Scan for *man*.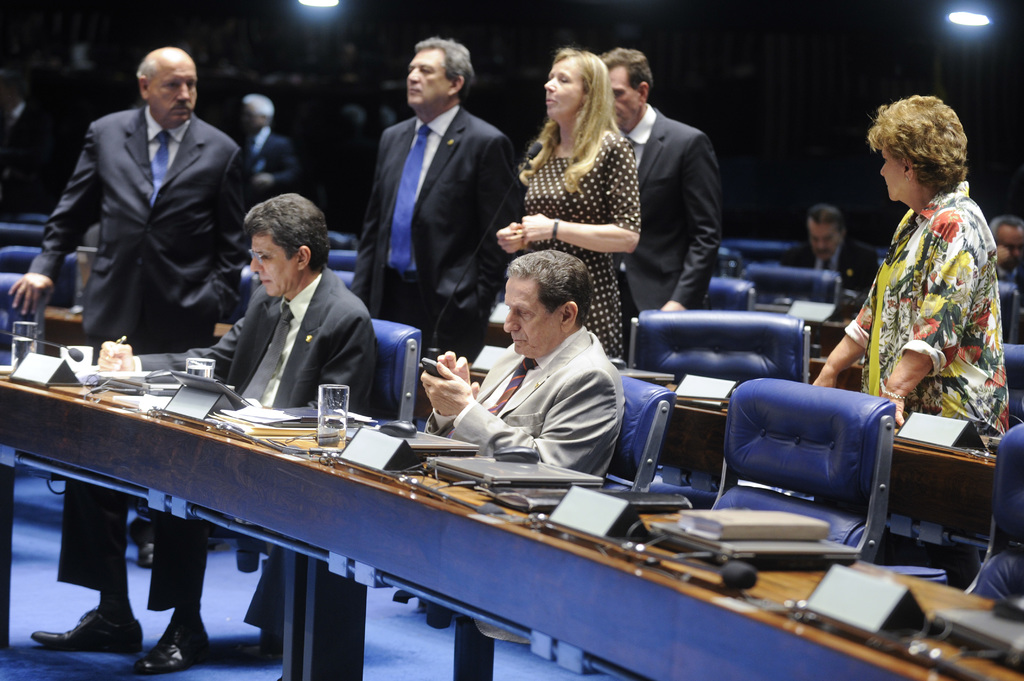
Scan result: detection(781, 205, 881, 321).
